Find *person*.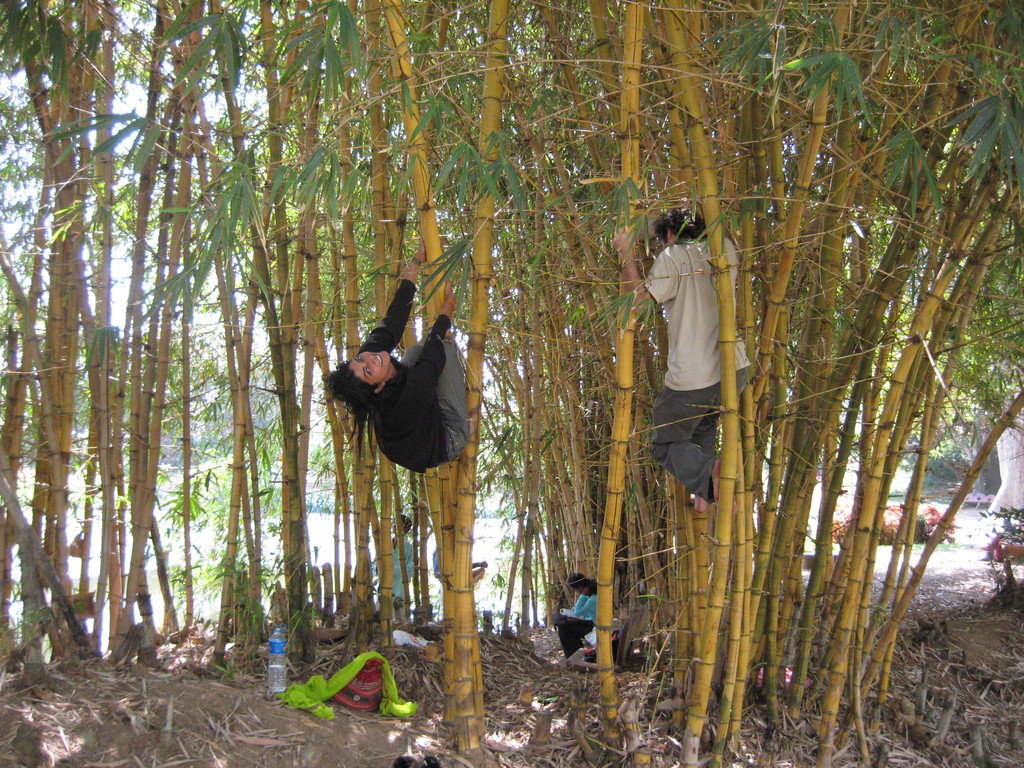
369 512 417 614.
